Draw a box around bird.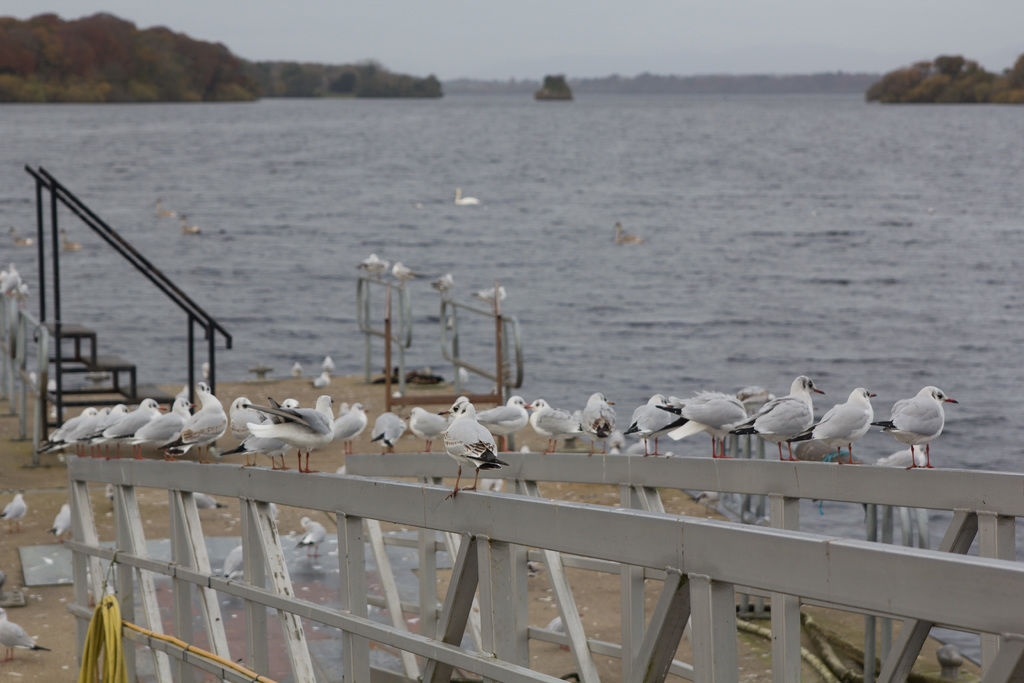
333/400/365/457.
